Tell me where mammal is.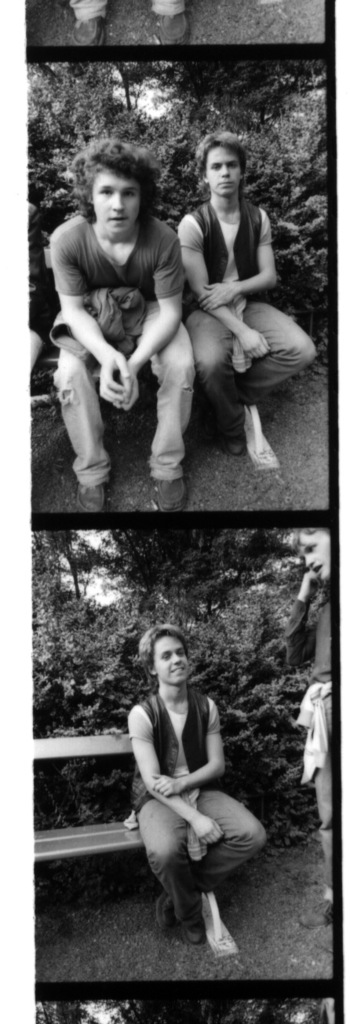
mammal is at [left=172, top=138, right=319, bottom=453].
